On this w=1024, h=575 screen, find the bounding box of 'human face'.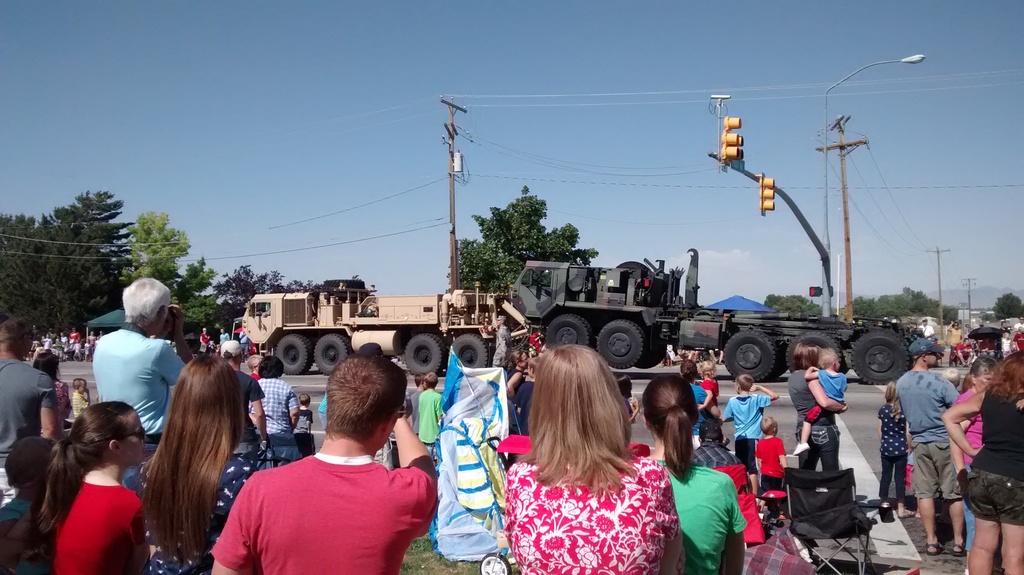
Bounding box: 119 409 145 464.
